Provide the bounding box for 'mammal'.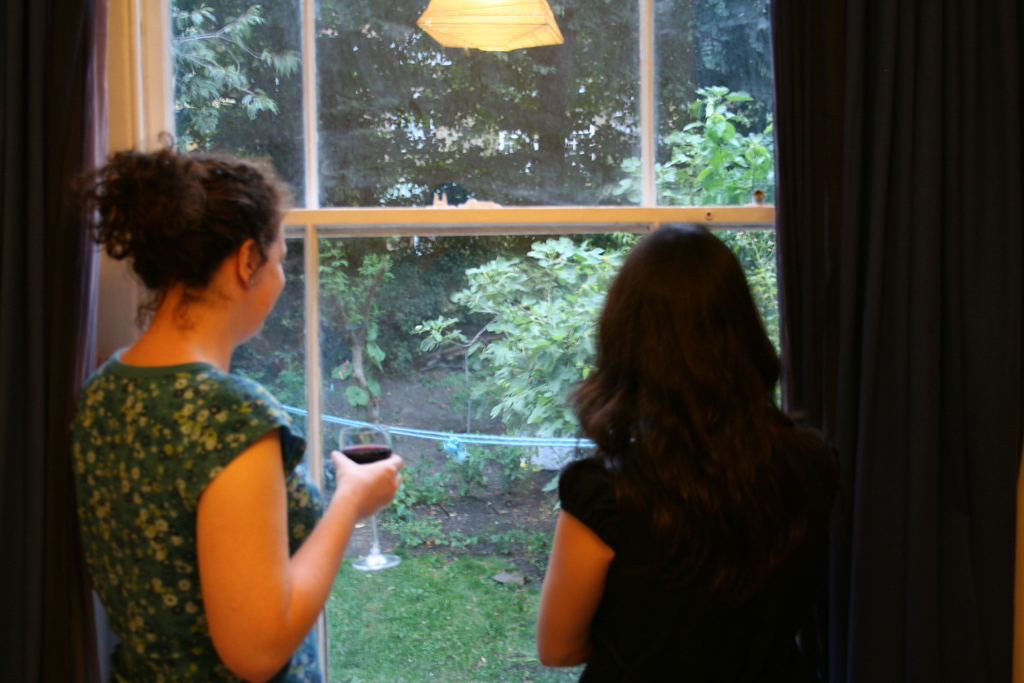
box(65, 128, 404, 681).
